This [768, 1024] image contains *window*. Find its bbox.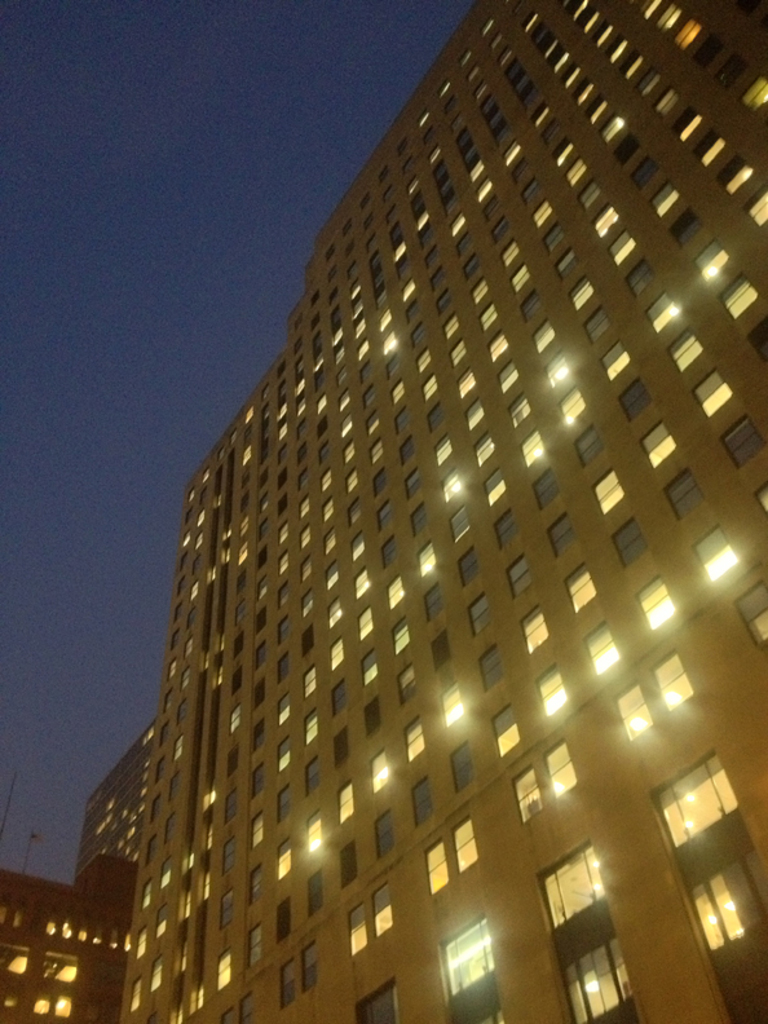
(left=745, top=65, right=767, bottom=112).
